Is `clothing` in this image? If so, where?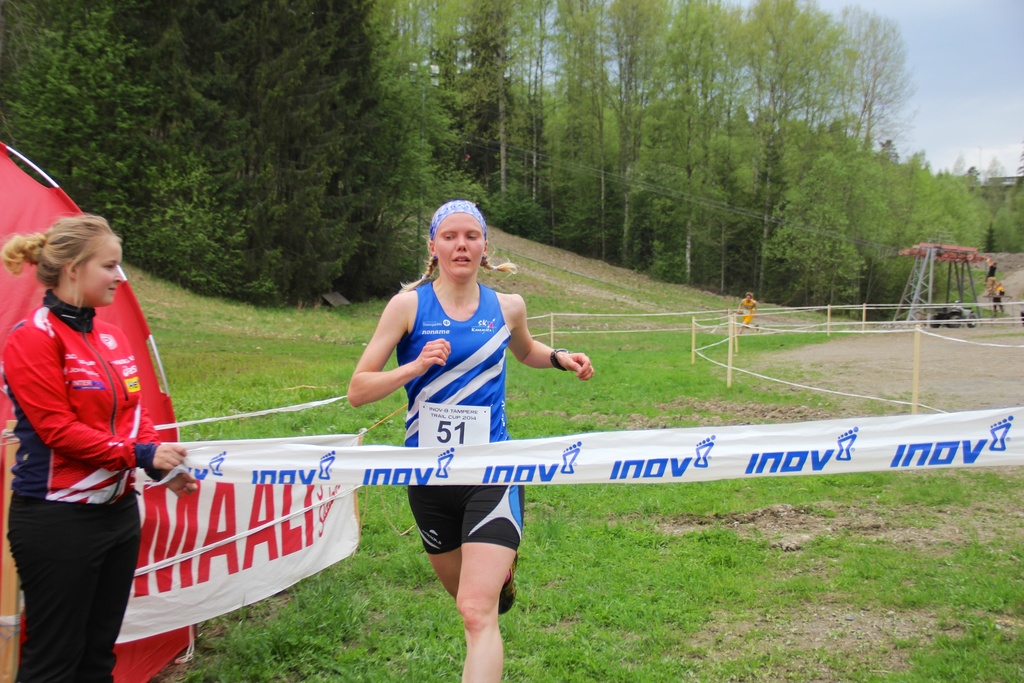
Yes, at rect(0, 254, 157, 657).
